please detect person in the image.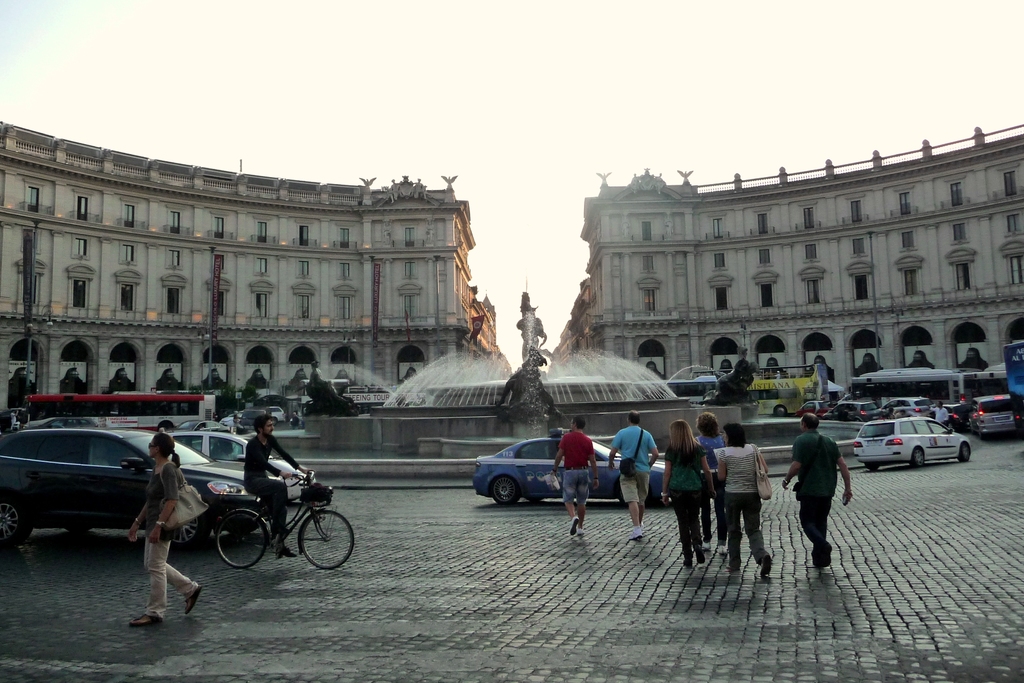
549,414,602,538.
